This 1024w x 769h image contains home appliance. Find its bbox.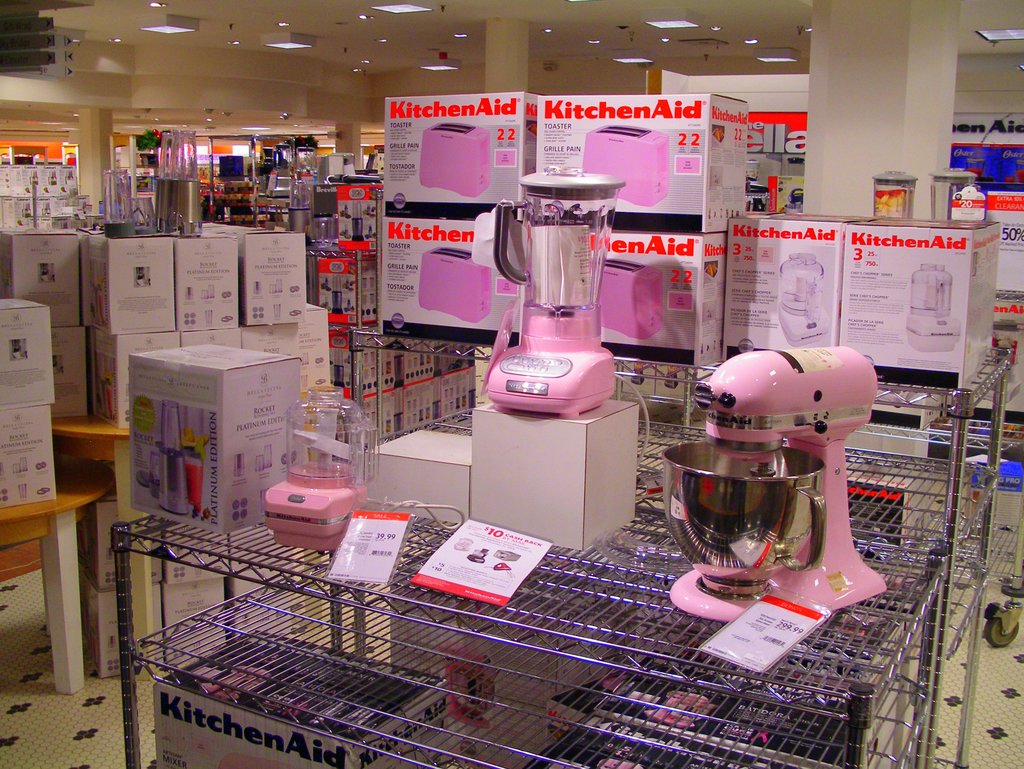
x1=287 y1=179 x2=314 y2=234.
